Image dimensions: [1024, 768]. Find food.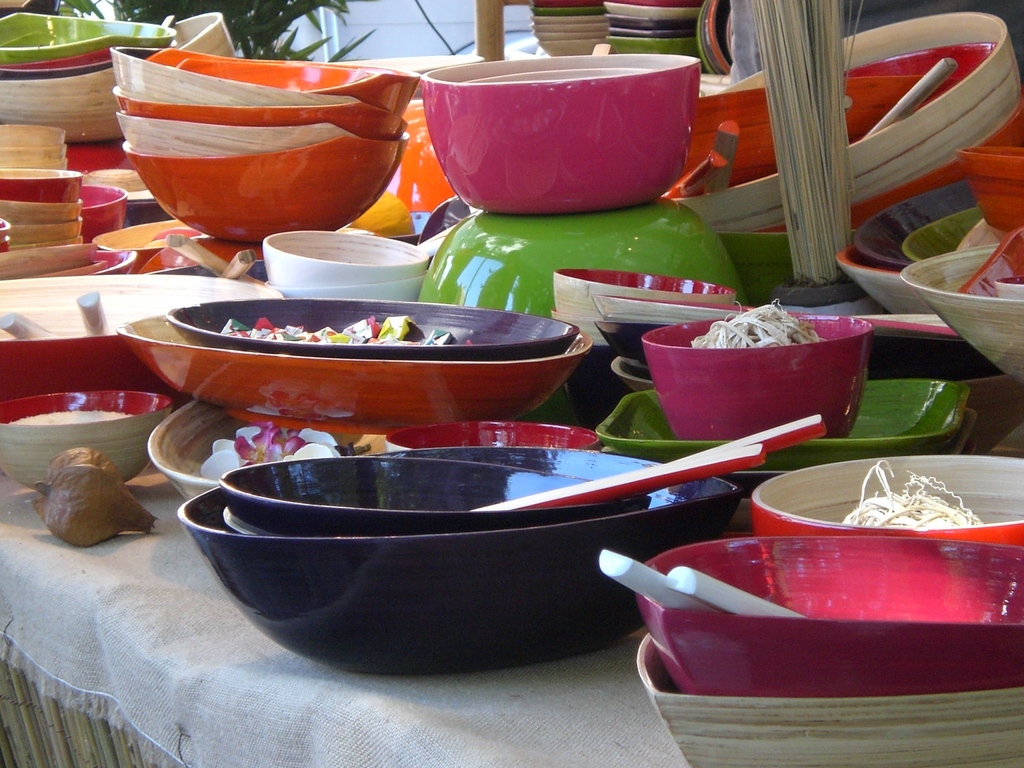
226/321/456/343.
